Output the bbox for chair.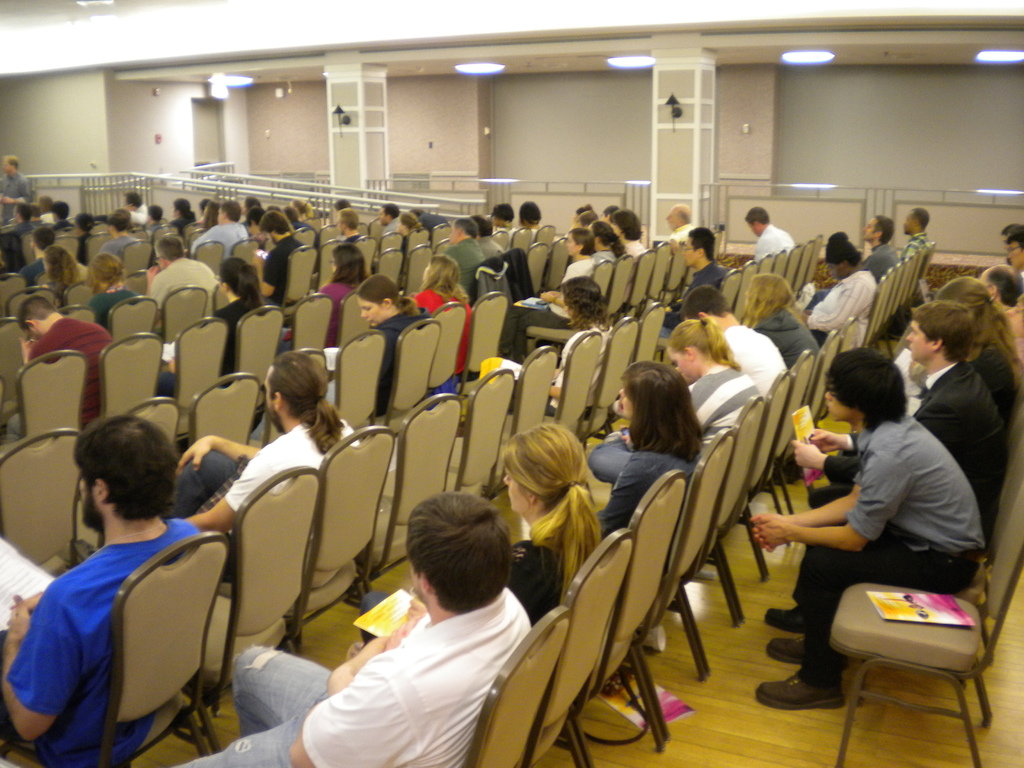
(639,426,737,738).
